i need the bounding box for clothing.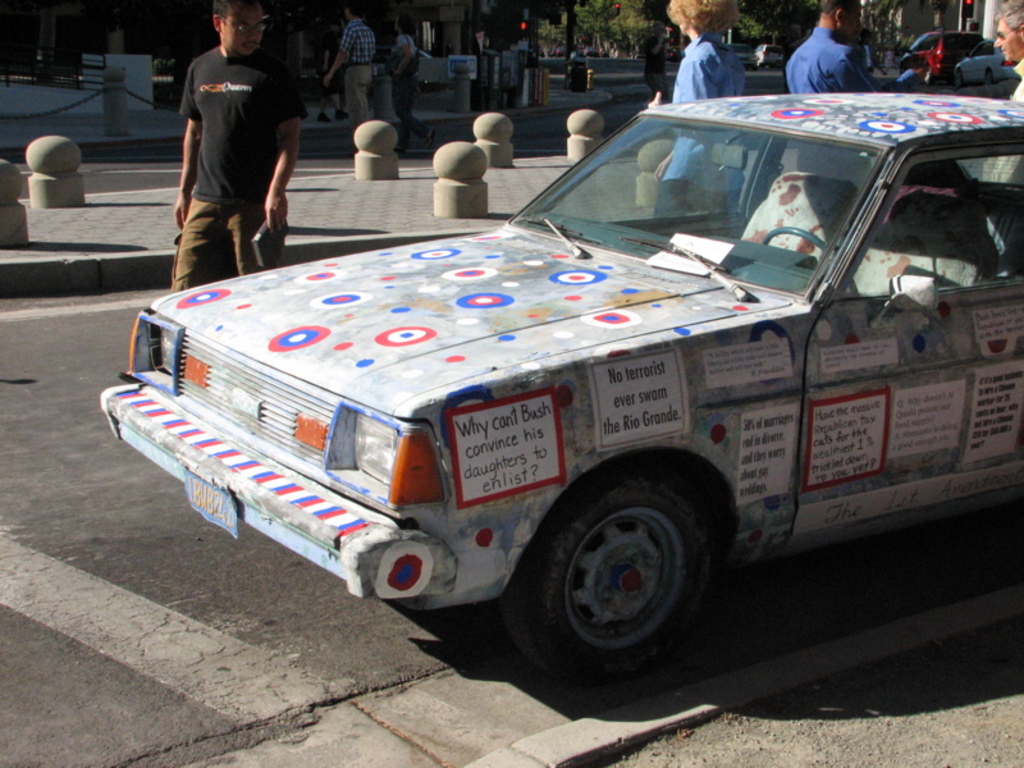
Here it is: bbox=(338, 19, 378, 138).
